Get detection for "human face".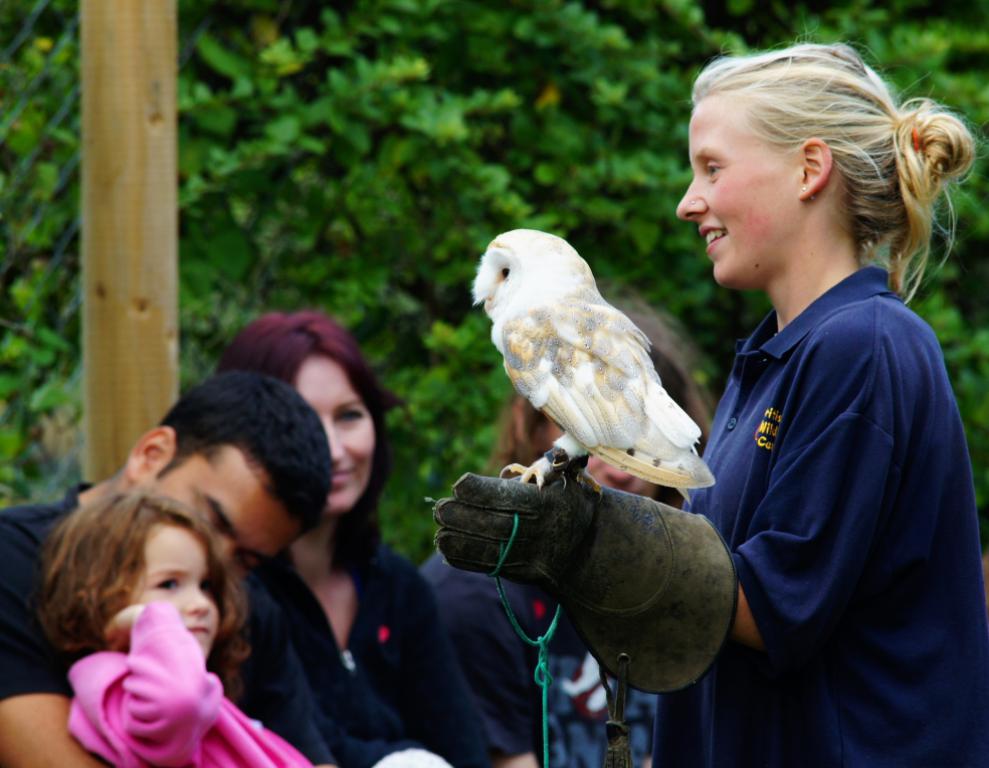
Detection: 294:347:384:513.
